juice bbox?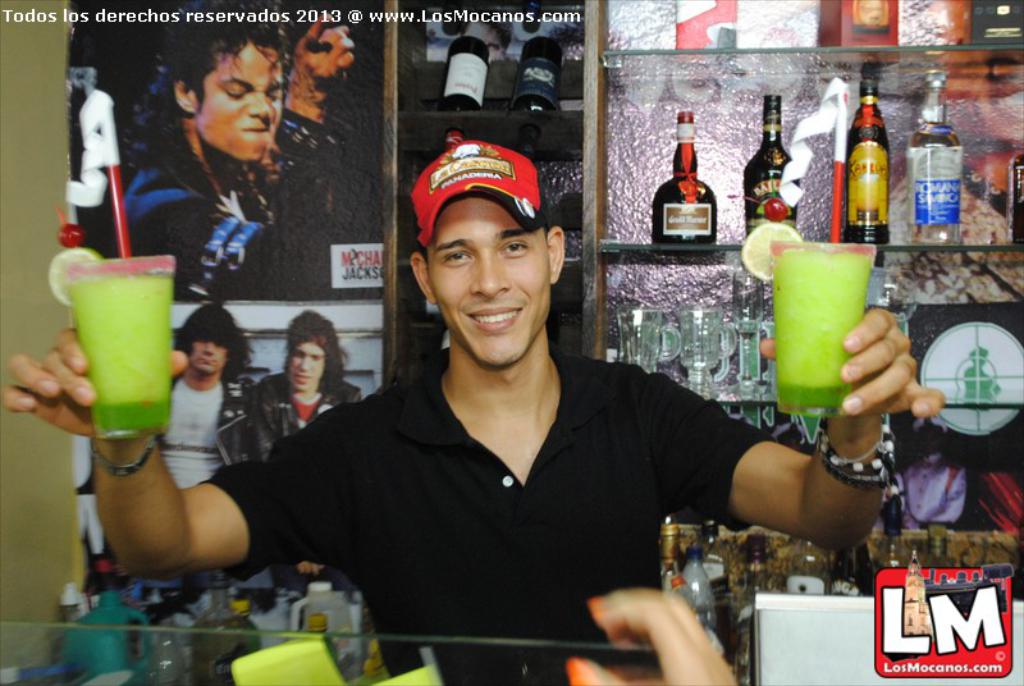
pyautogui.locateOnScreen(764, 220, 882, 413)
